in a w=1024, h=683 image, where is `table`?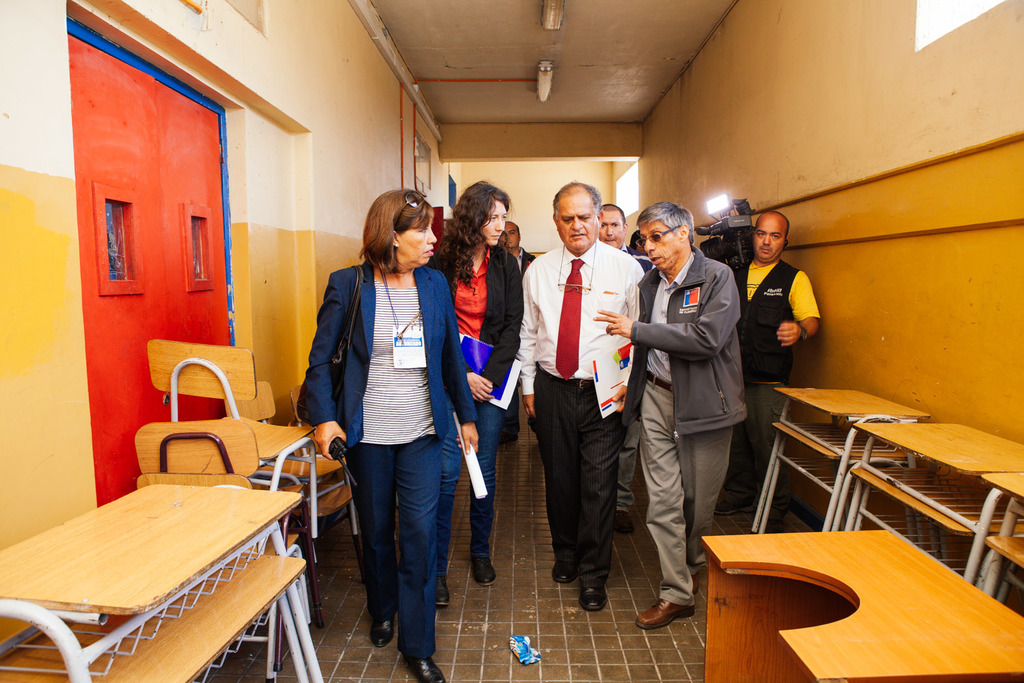
x1=631, y1=452, x2=991, y2=666.
